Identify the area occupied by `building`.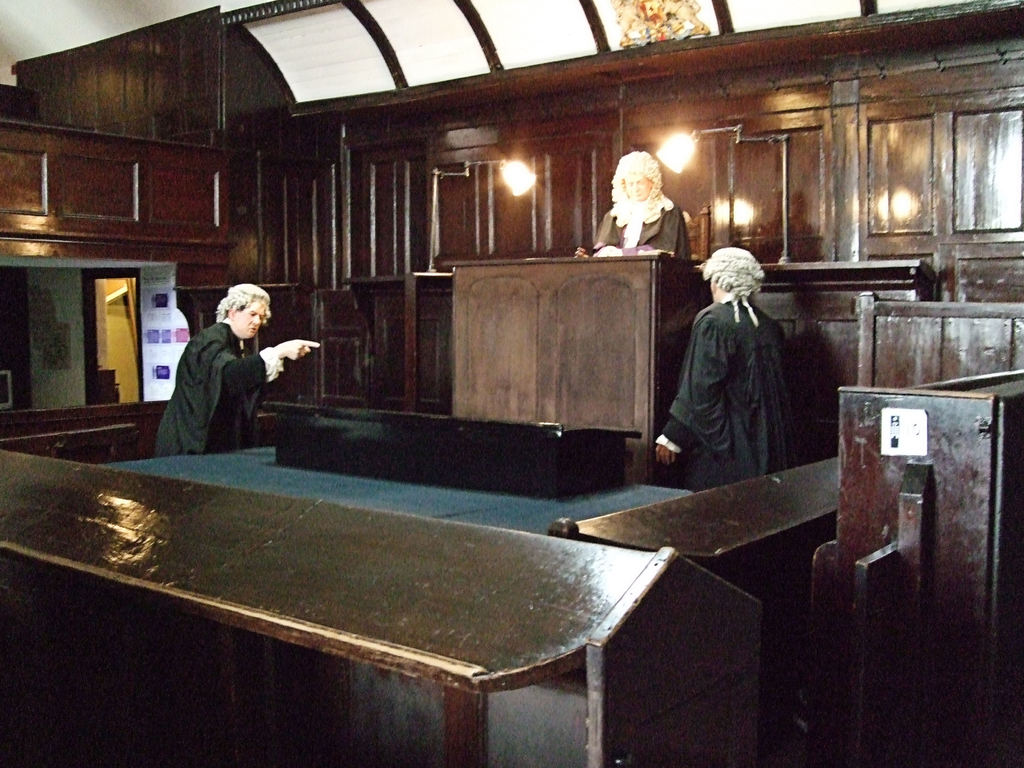
Area: bbox=(0, 0, 1023, 767).
